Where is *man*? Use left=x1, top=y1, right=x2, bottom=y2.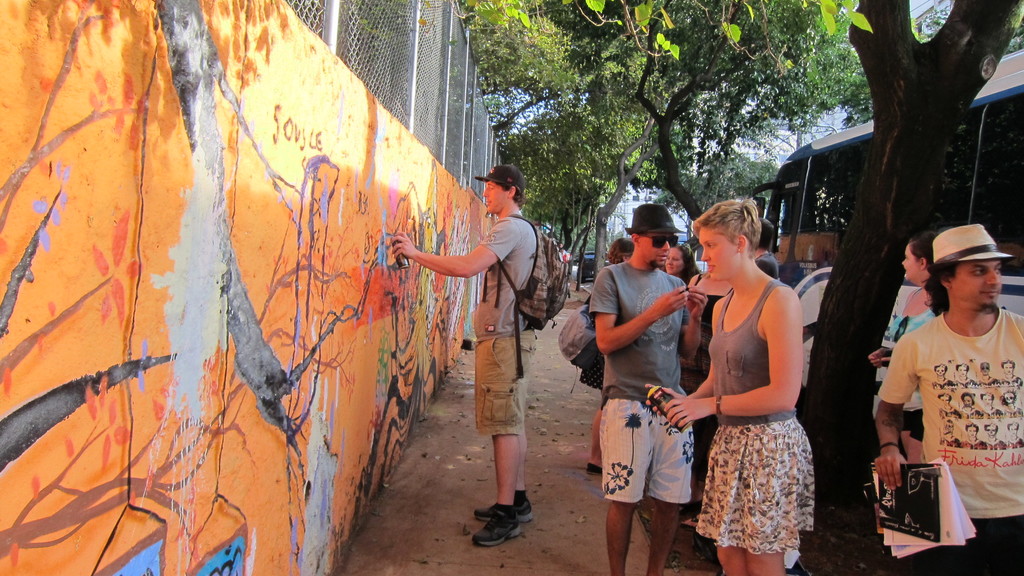
left=979, top=385, right=1002, bottom=420.
